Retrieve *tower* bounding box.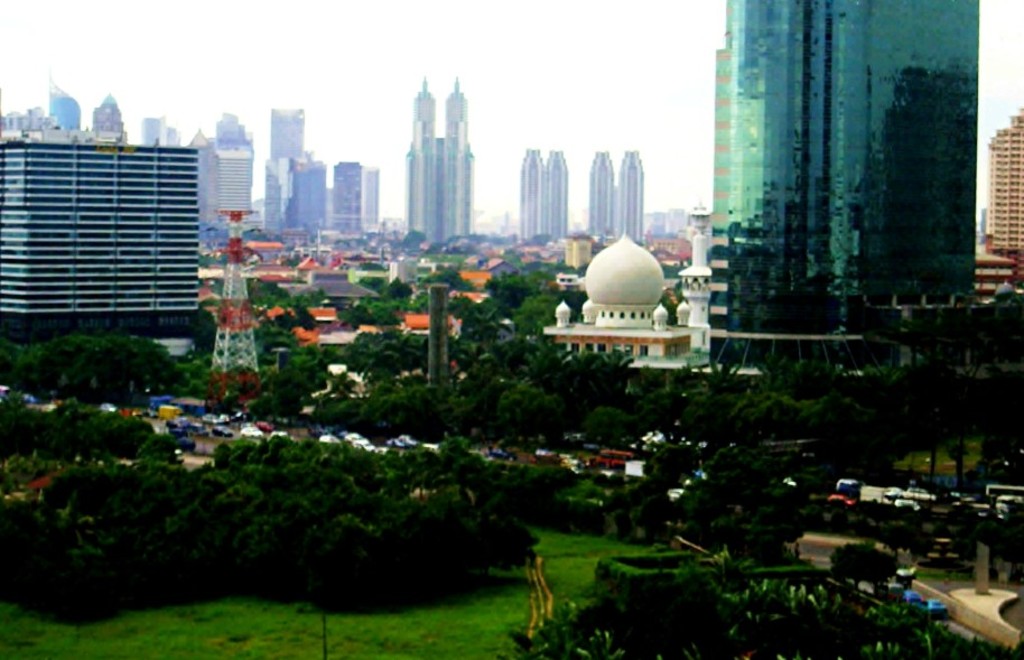
Bounding box: x1=706, y1=0, x2=980, y2=369.
